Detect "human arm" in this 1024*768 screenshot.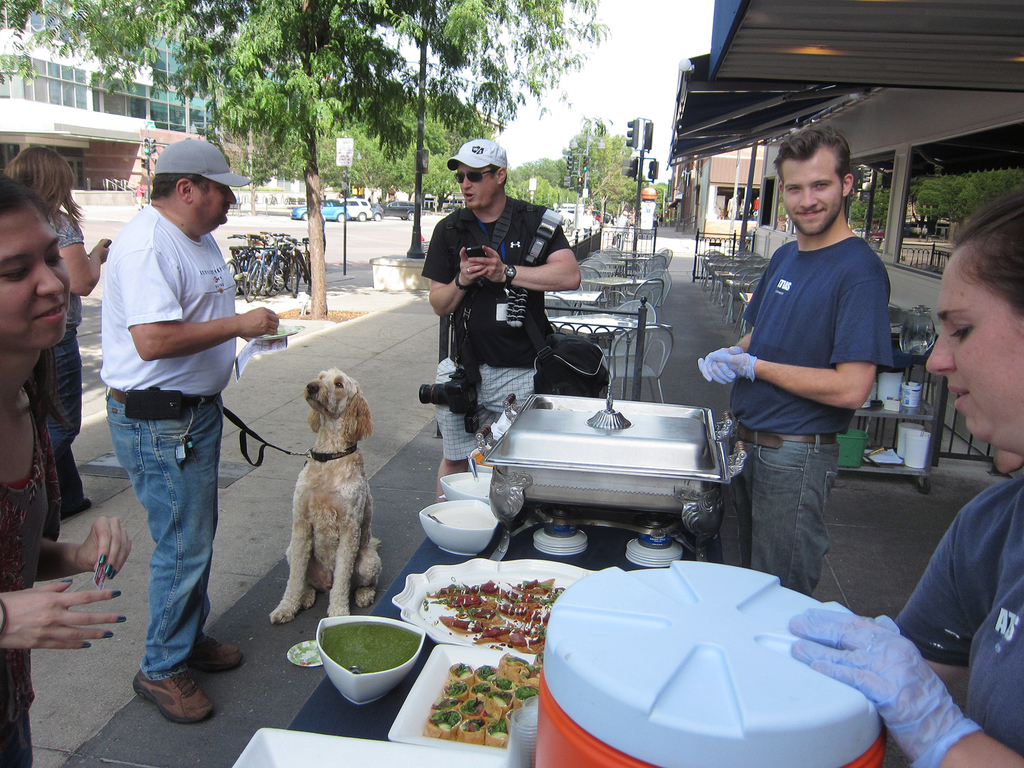
Detection: bbox(693, 328, 756, 386).
